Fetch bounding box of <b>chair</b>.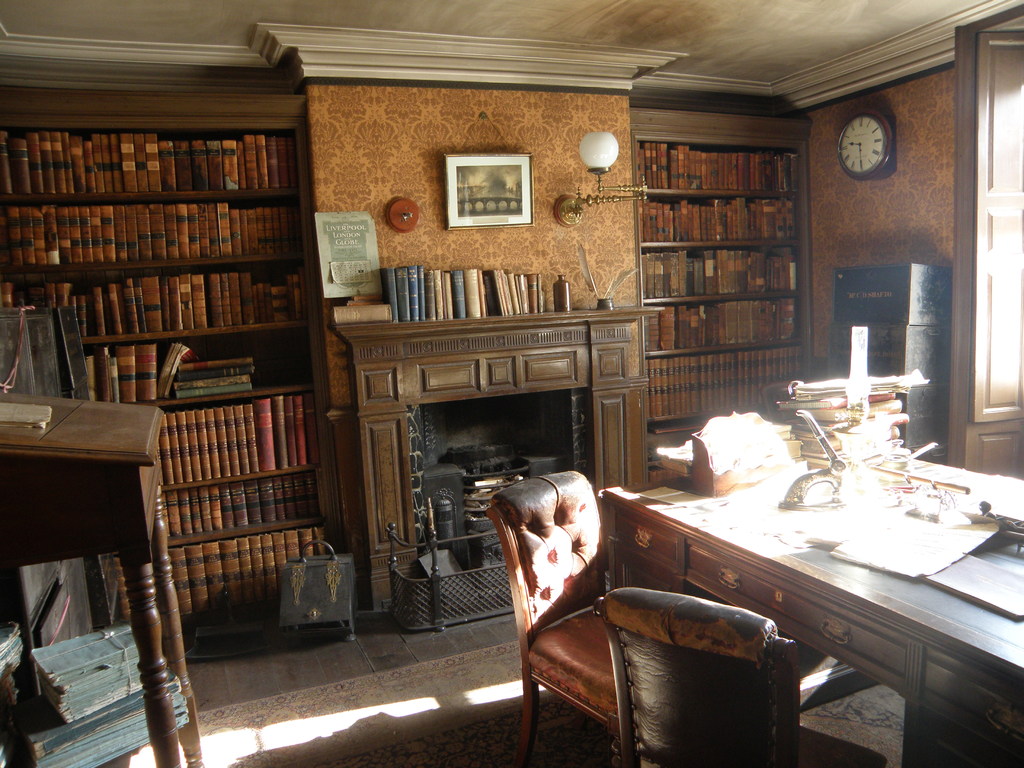
Bbox: x1=593, y1=584, x2=890, y2=767.
